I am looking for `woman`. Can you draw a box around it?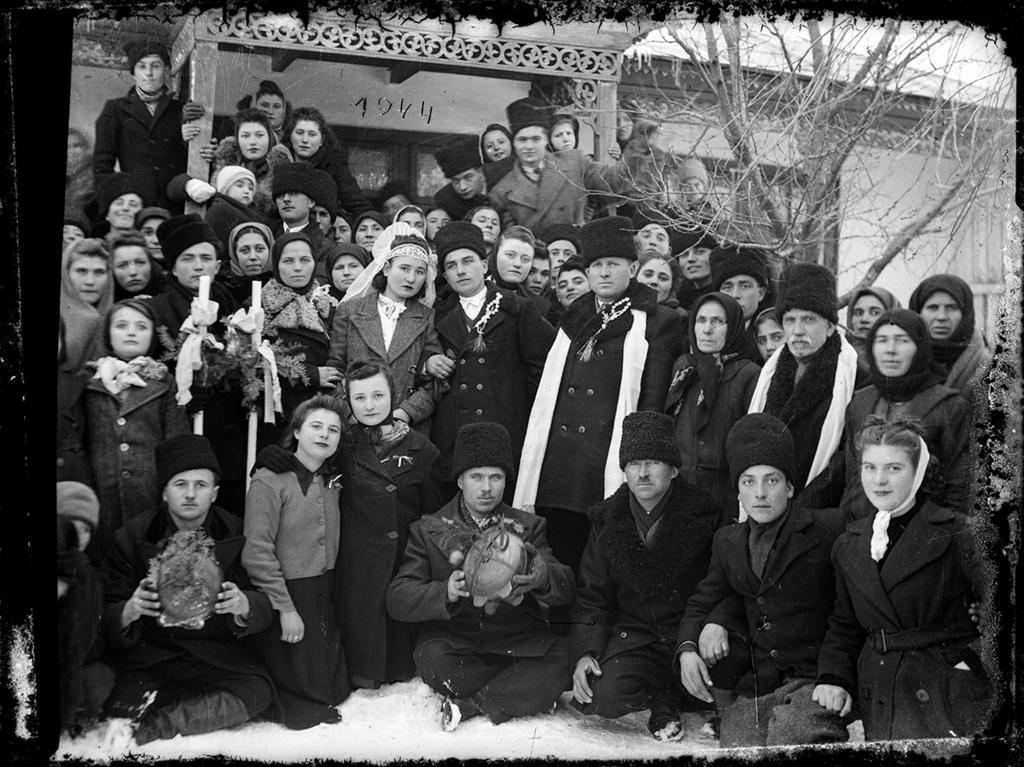
Sure, the bounding box is (x1=327, y1=220, x2=454, y2=435).
